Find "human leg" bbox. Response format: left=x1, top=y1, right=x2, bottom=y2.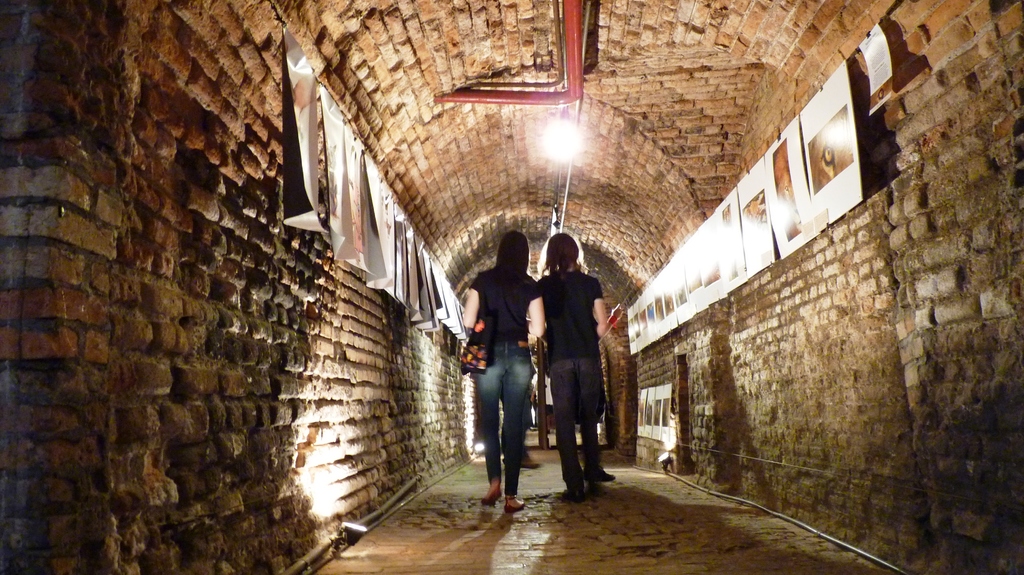
left=577, top=360, right=612, bottom=475.
